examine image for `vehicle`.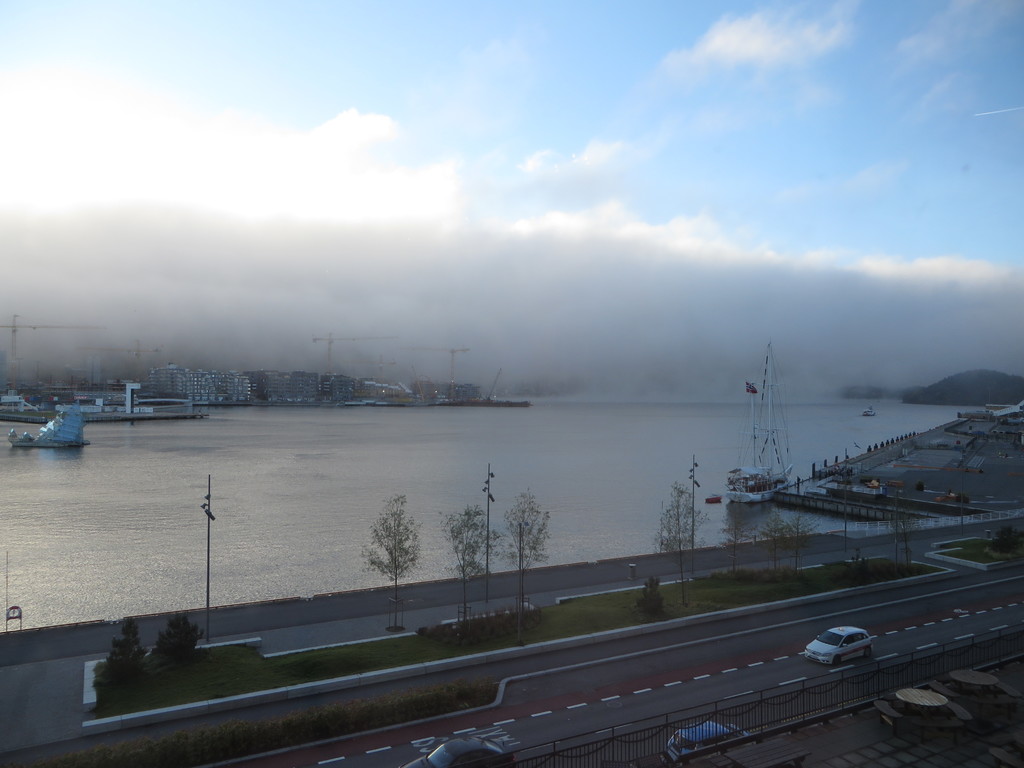
Examination result: 858 403 877 419.
